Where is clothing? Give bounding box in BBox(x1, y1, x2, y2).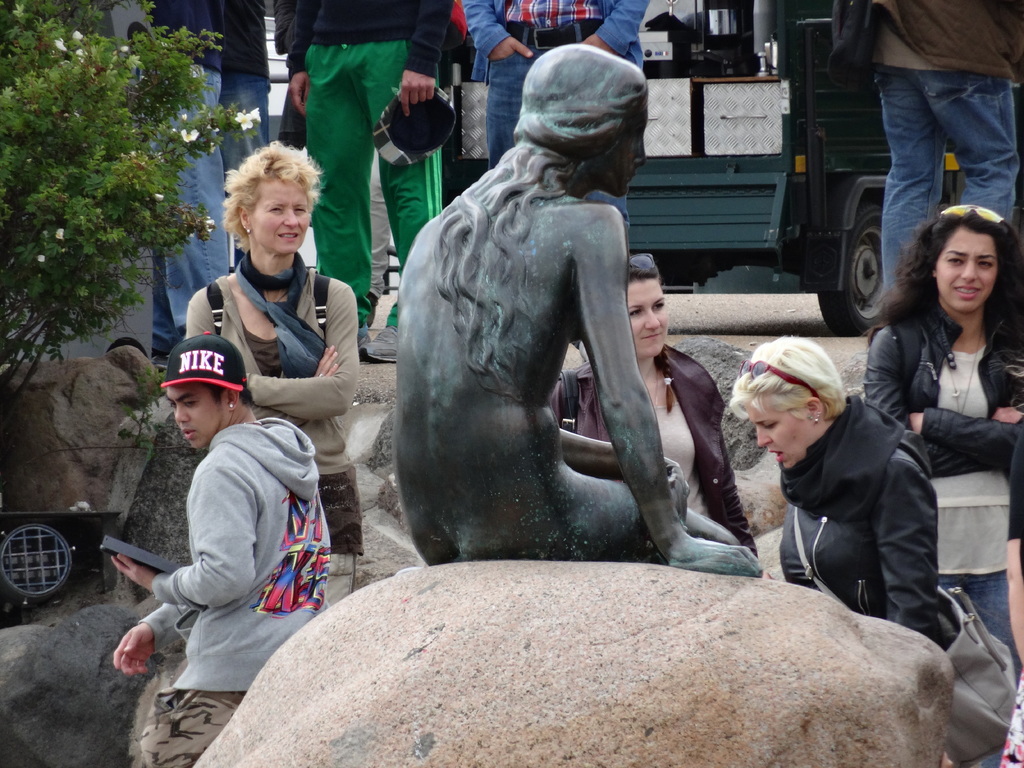
BBox(152, 0, 269, 354).
